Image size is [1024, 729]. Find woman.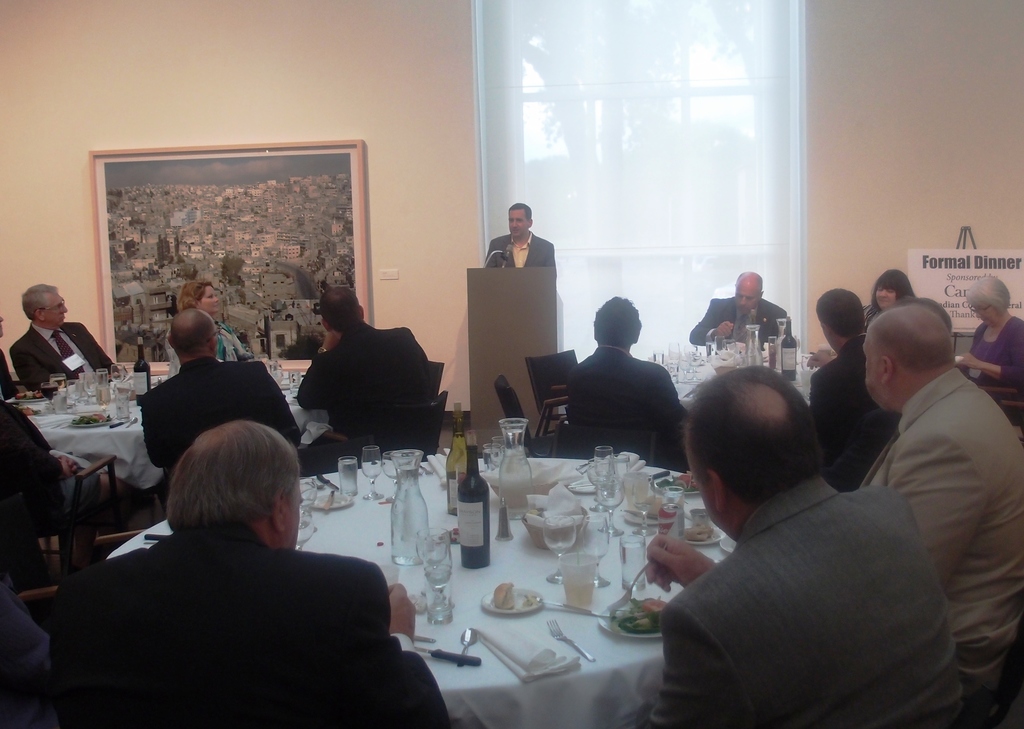
161 280 250 364.
